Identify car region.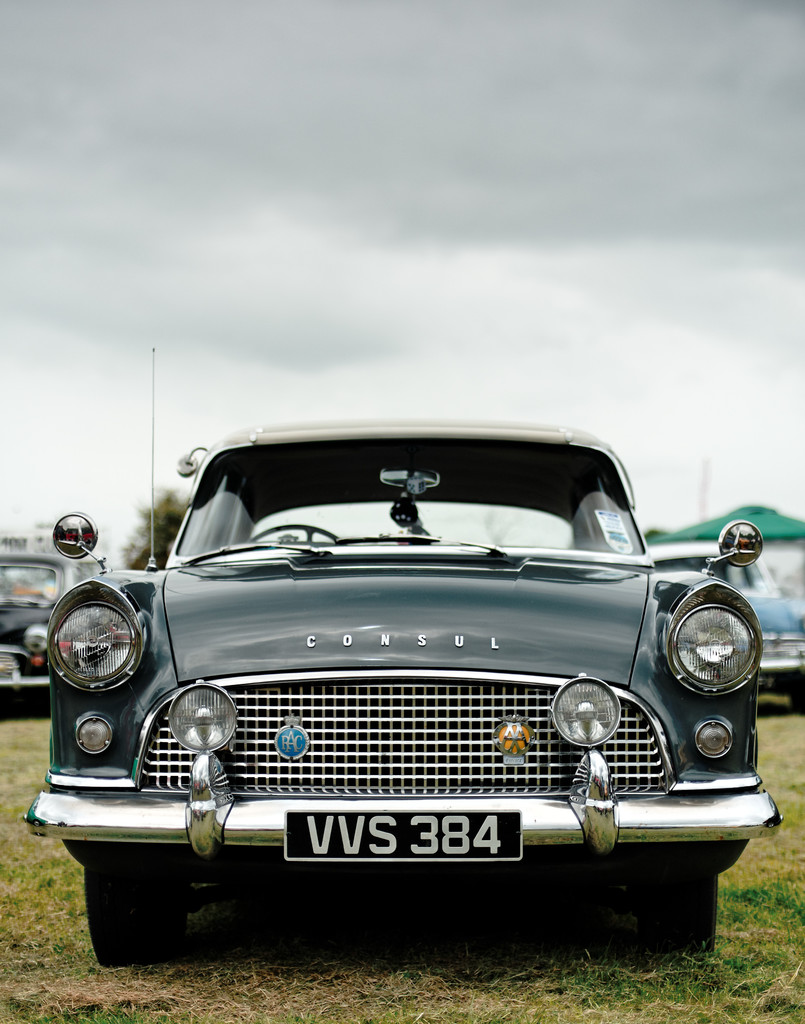
Region: [26,345,792,948].
